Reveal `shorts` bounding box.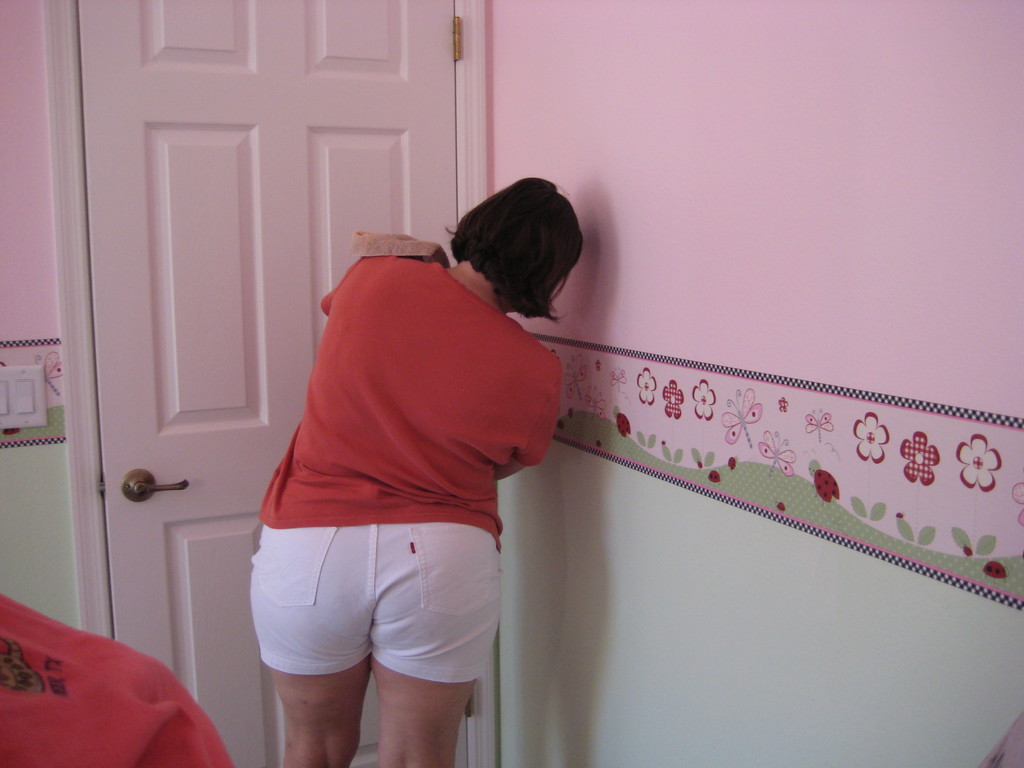
Revealed: select_region(257, 548, 508, 707).
